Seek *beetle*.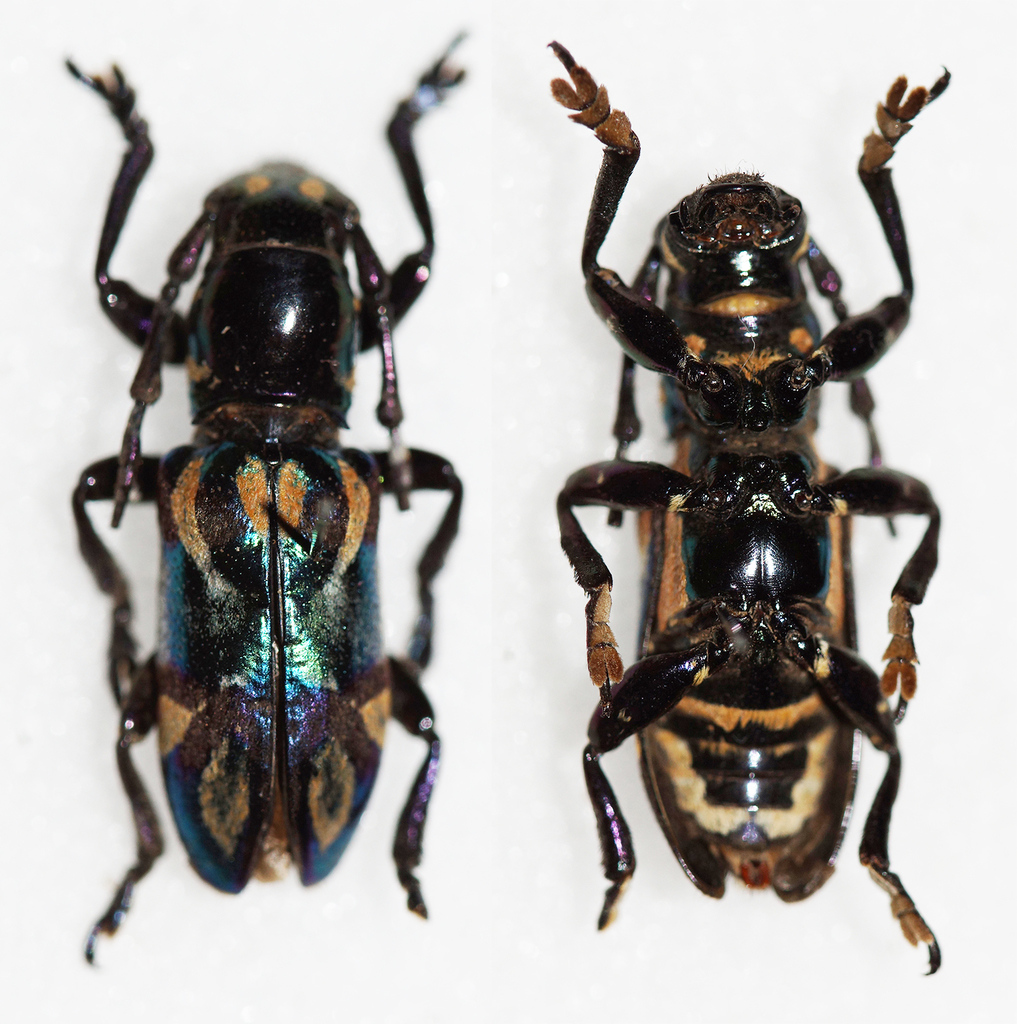
<region>63, 44, 475, 960</region>.
